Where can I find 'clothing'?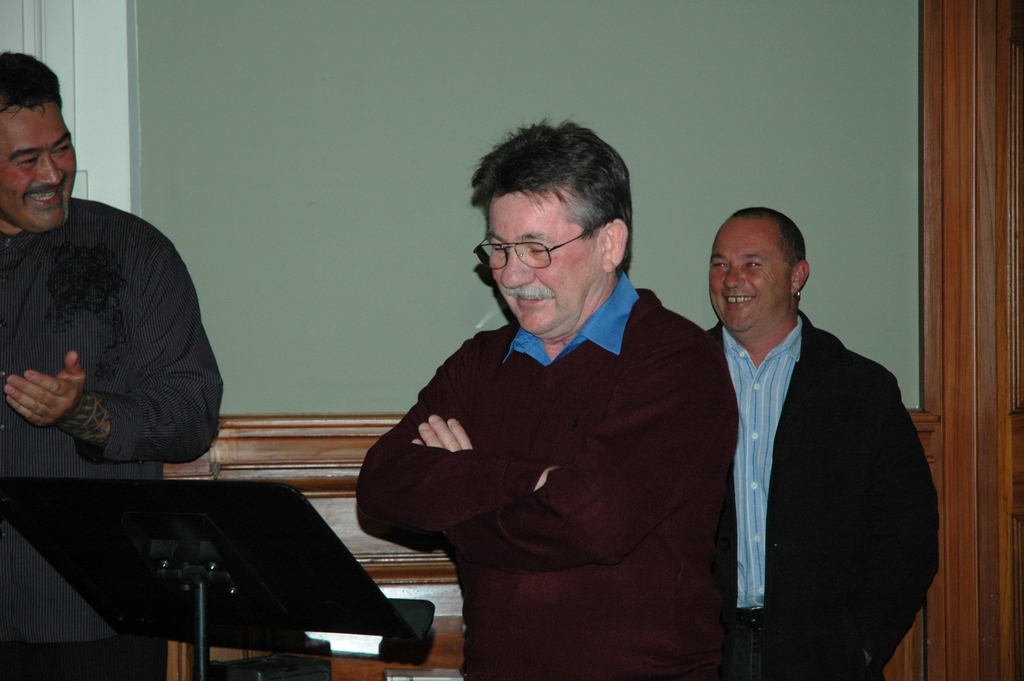
You can find it at pyautogui.locateOnScreen(367, 234, 748, 668).
